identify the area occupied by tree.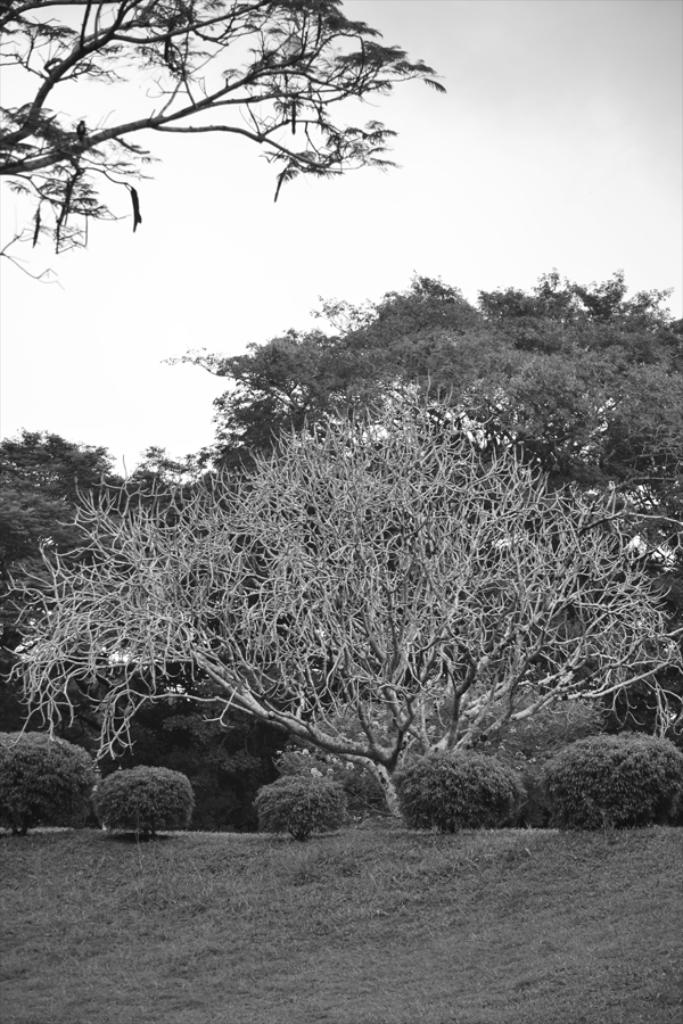
Area: 471 261 682 382.
